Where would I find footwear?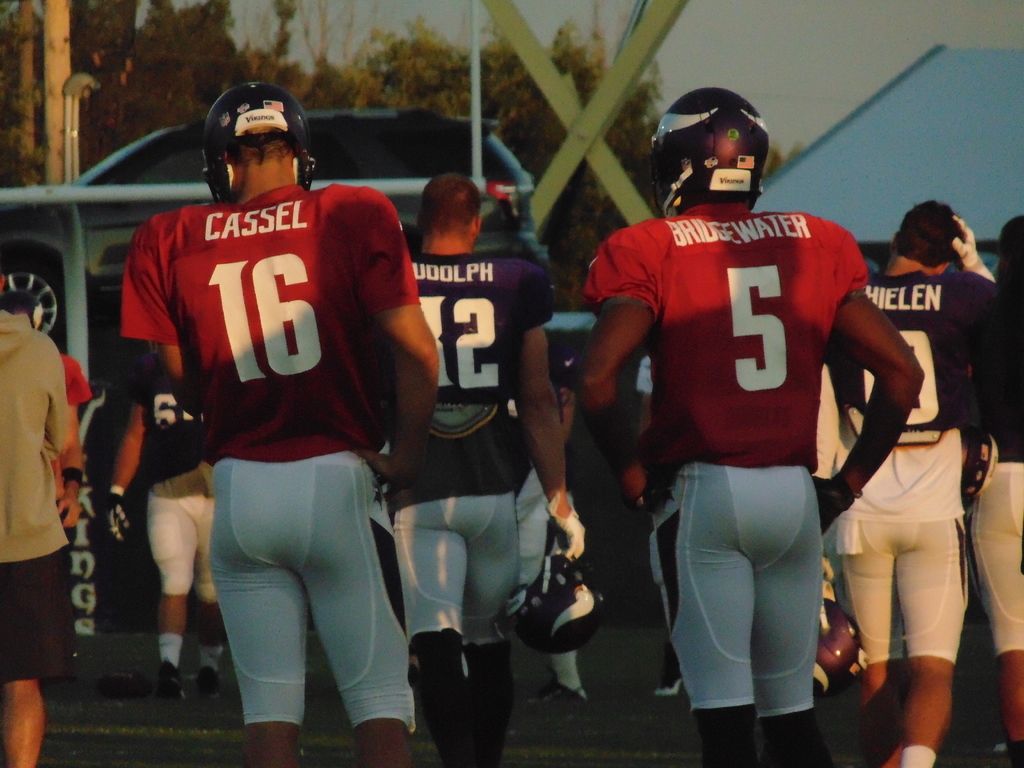
At [x1=154, y1=653, x2=188, y2=701].
